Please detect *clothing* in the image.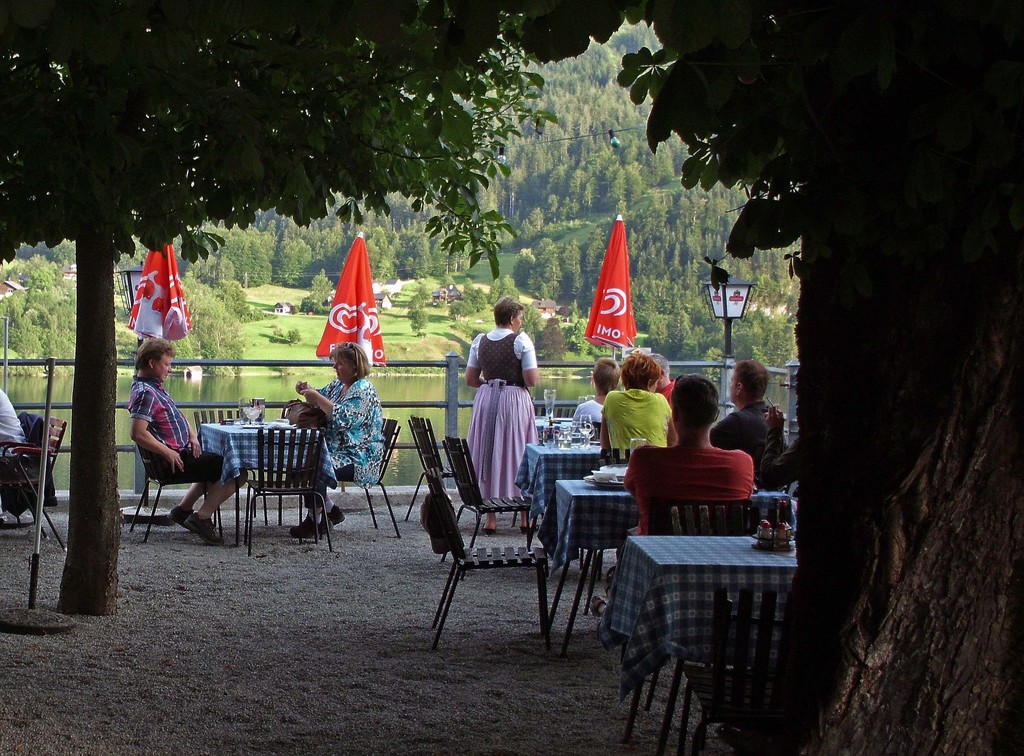
(left=623, top=426, right=755, bottom=533).
